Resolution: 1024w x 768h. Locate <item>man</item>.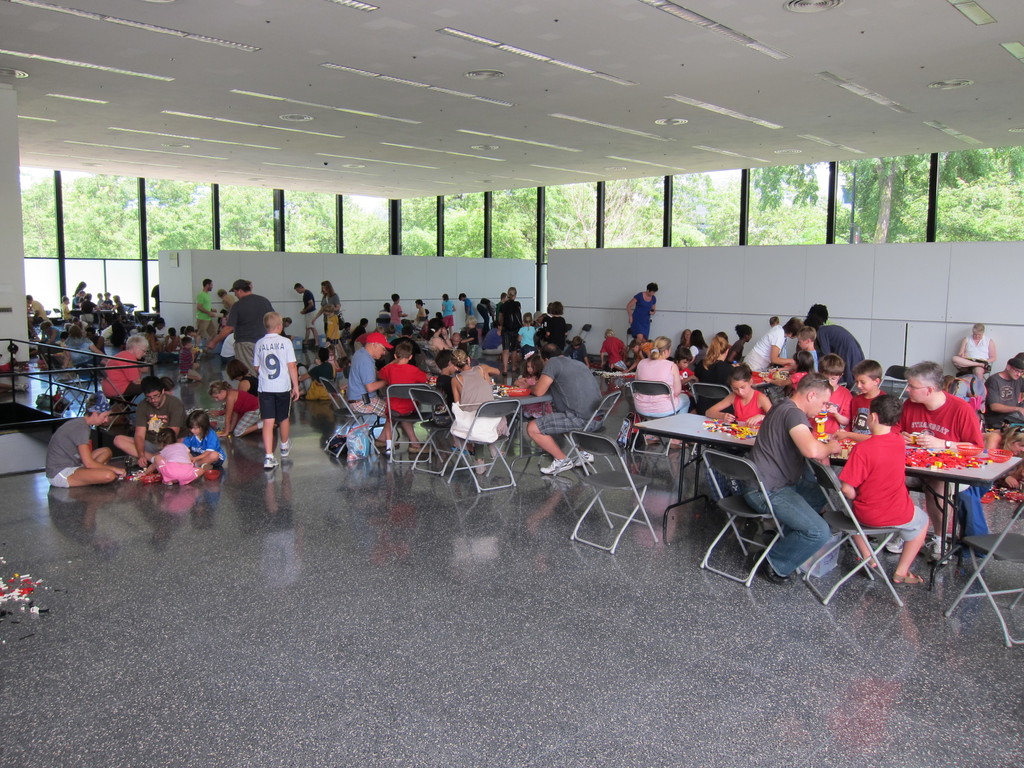
Rect(195, 277, 216, 342).
